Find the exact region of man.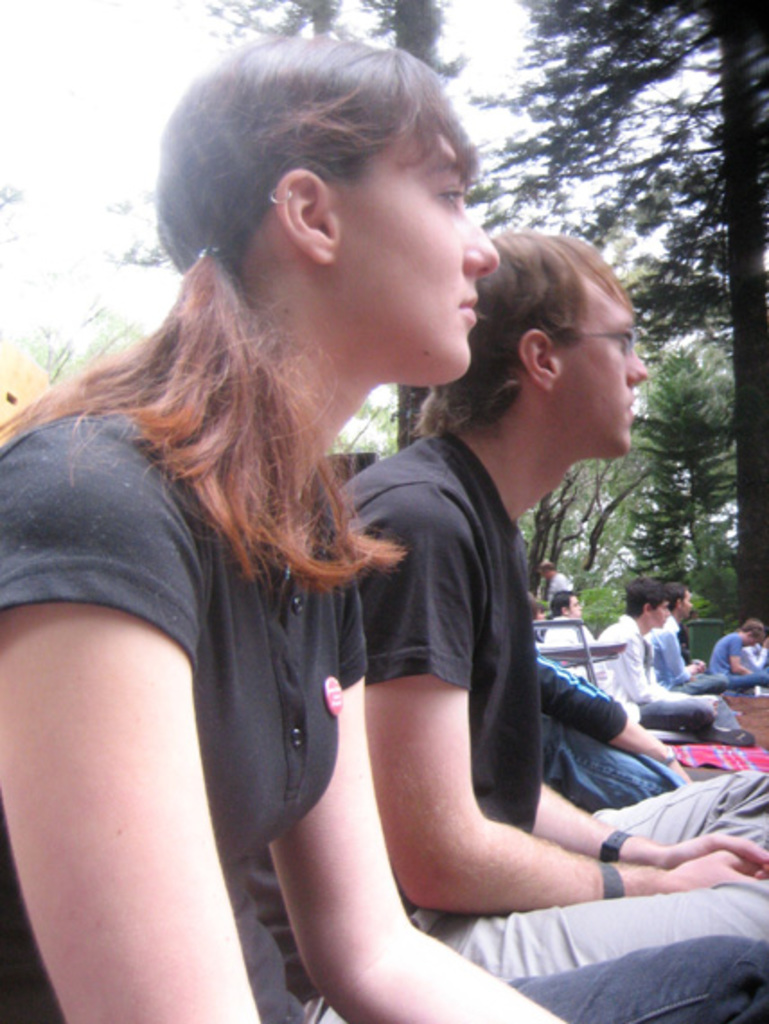
Exact region: 595, 568, 738, 738.
